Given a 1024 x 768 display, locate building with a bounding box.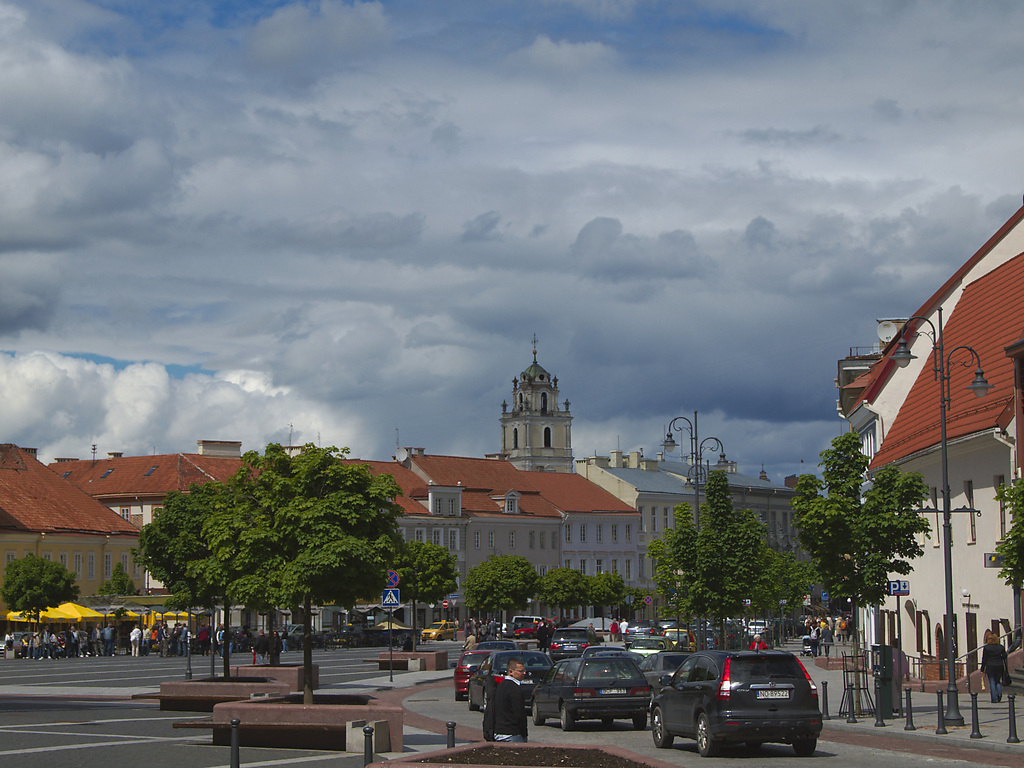
Located: bbox=[832, 194, 1023, 691].
